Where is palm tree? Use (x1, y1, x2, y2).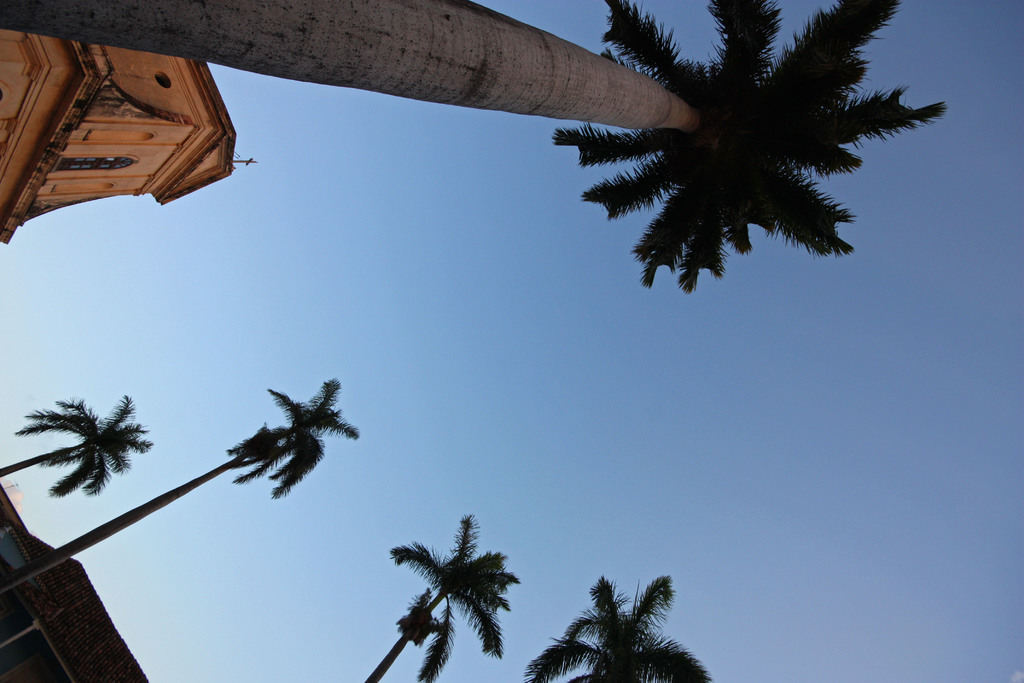
(0, 383, 164, 481).
